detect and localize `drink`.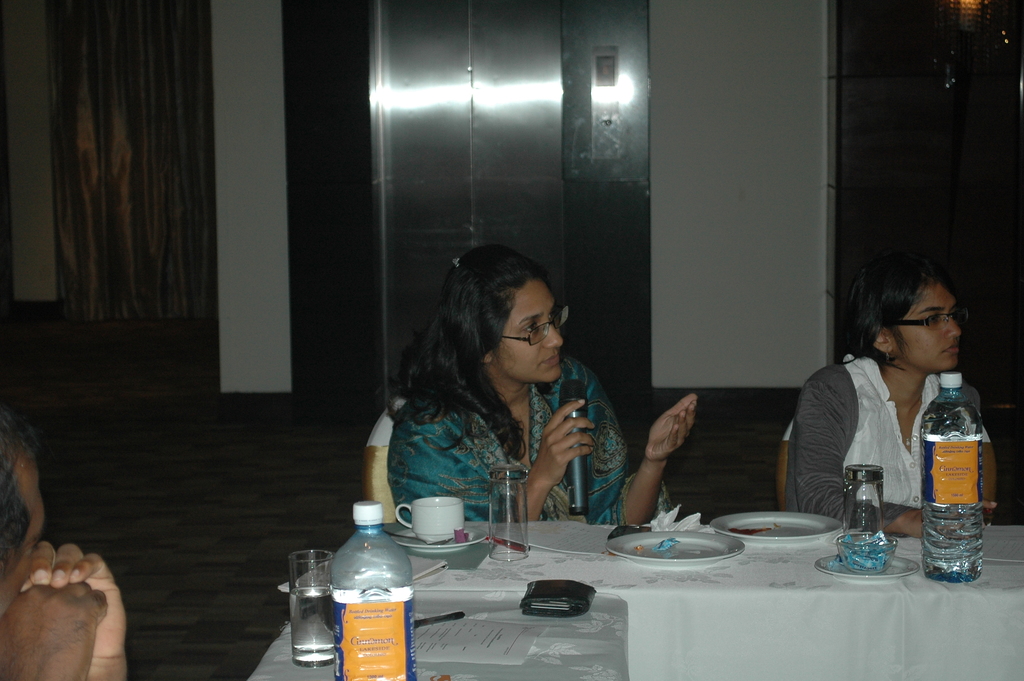
Localized at BBox(919, 370, 982, 584).
